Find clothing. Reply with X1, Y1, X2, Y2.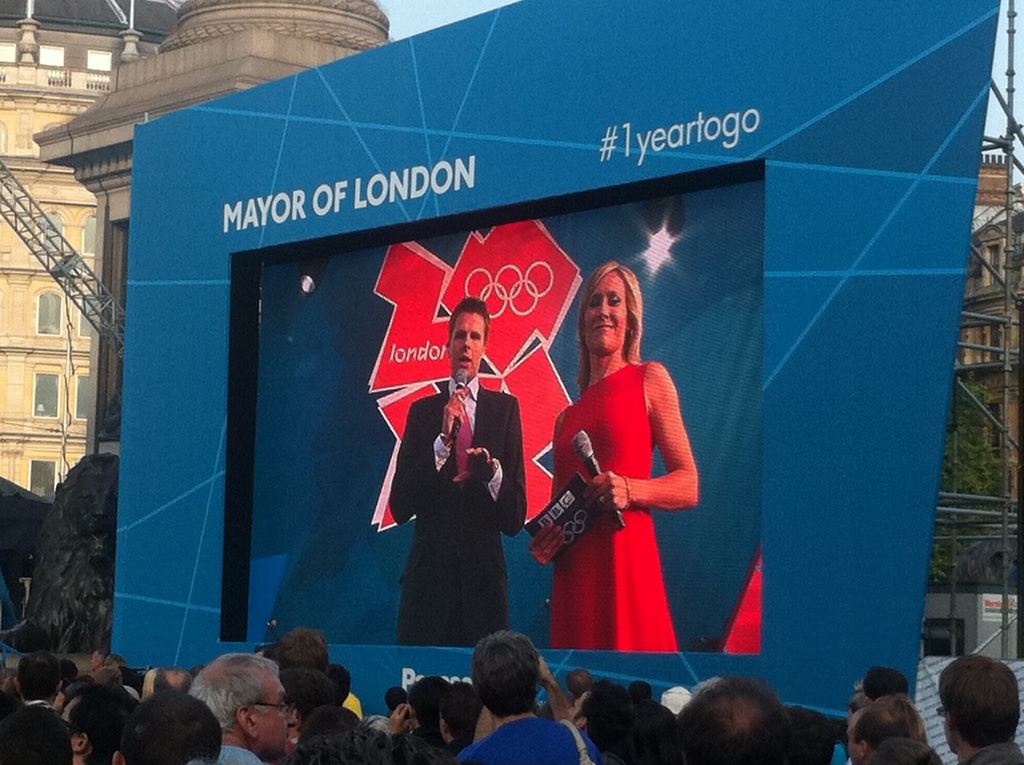
387, 377, 527, 650.
